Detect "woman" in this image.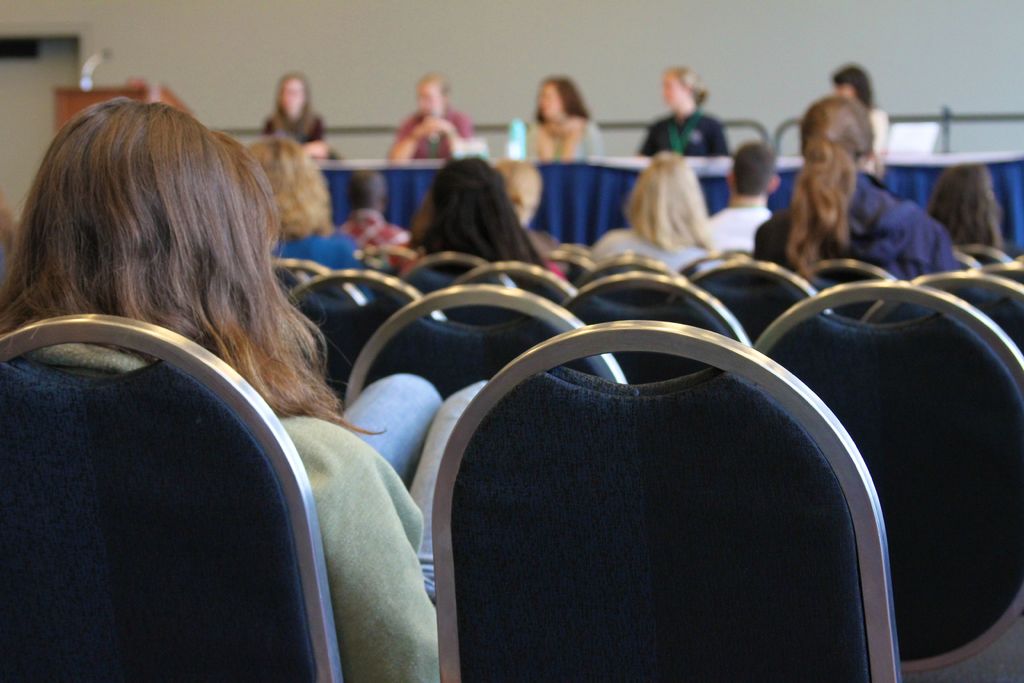
Detection: select_region(598, 152, 715, 278).
